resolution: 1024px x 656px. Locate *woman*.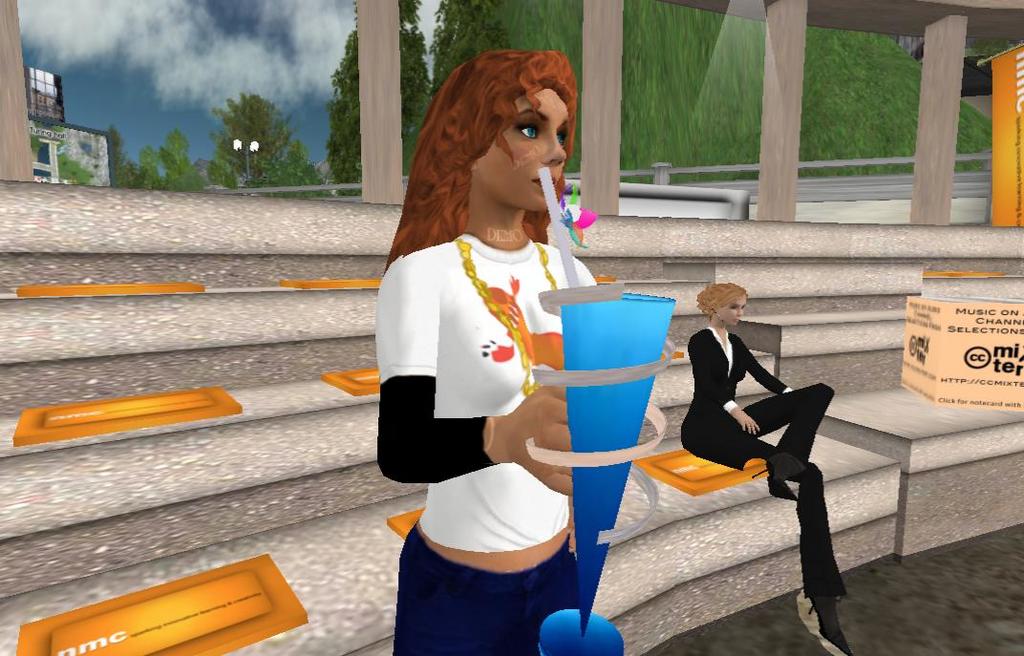
region(364, 15, 601, 655).
